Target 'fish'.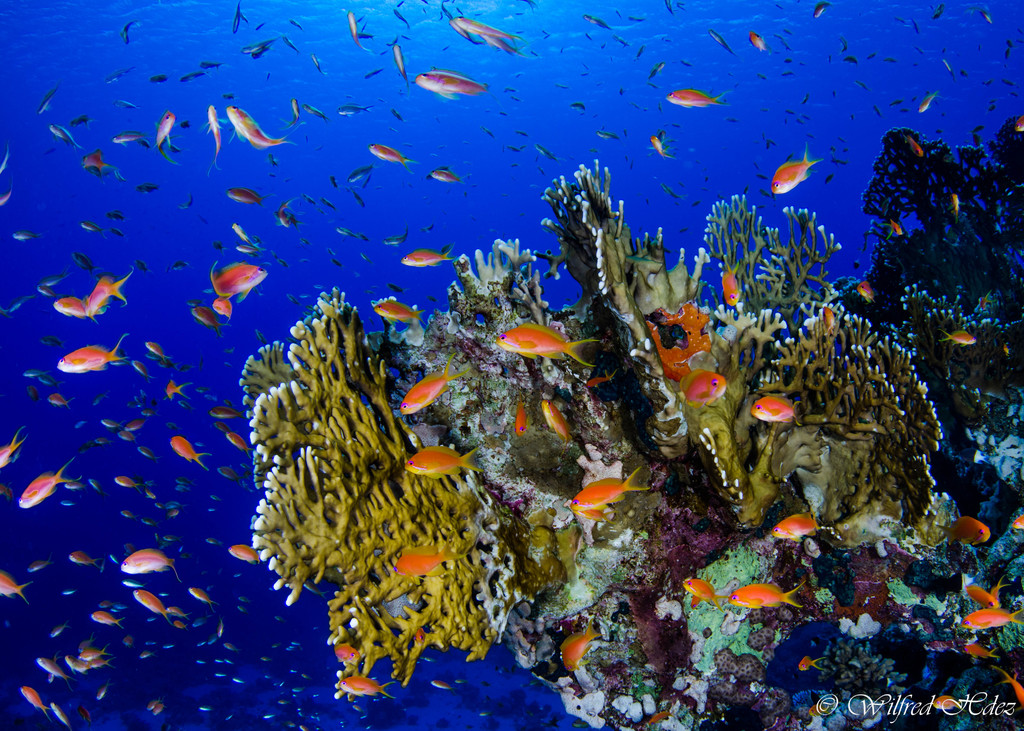
Target region: bbox=[488, 319, 596, 364].
